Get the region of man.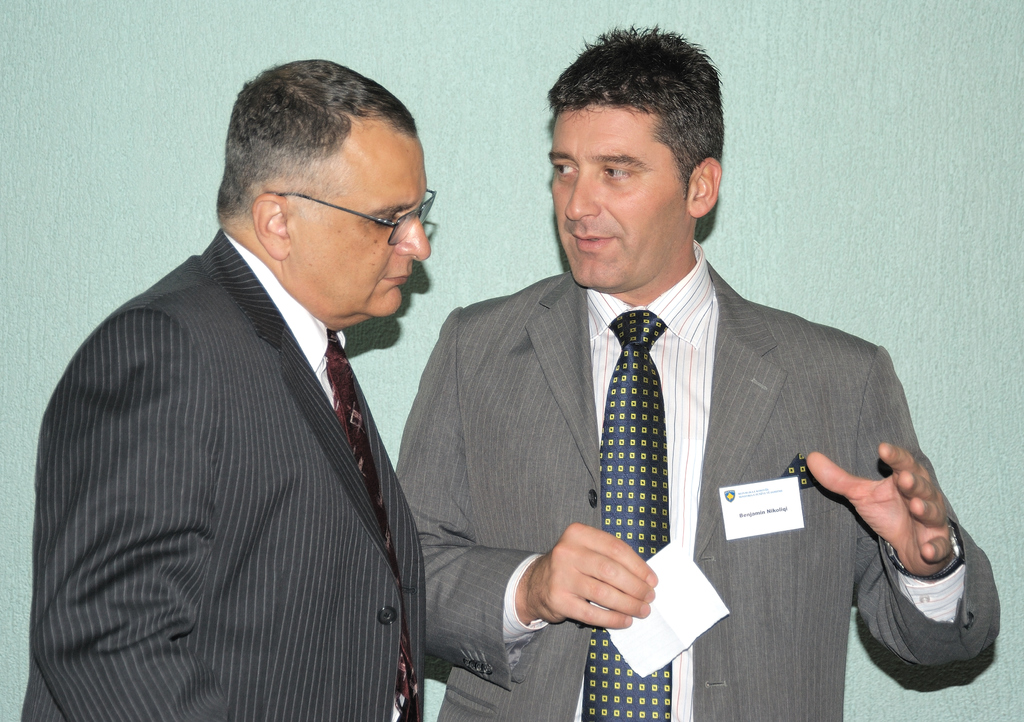
<bbox>391, 24, 1001, 721</bbox>.
